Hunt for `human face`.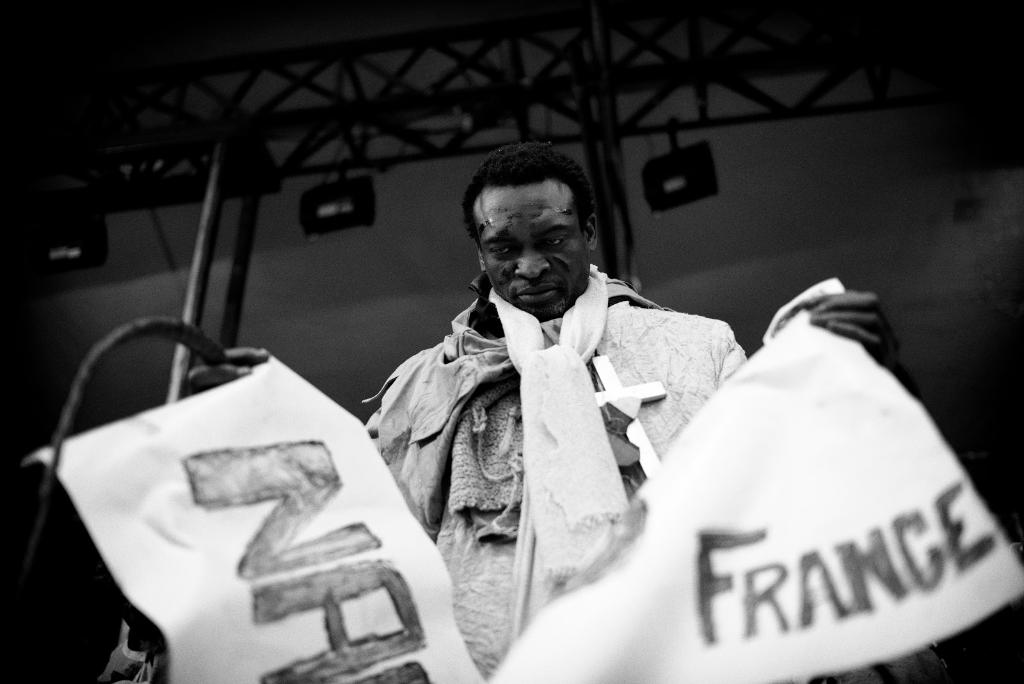
Hunted down at 473, 179, 588, 316.
